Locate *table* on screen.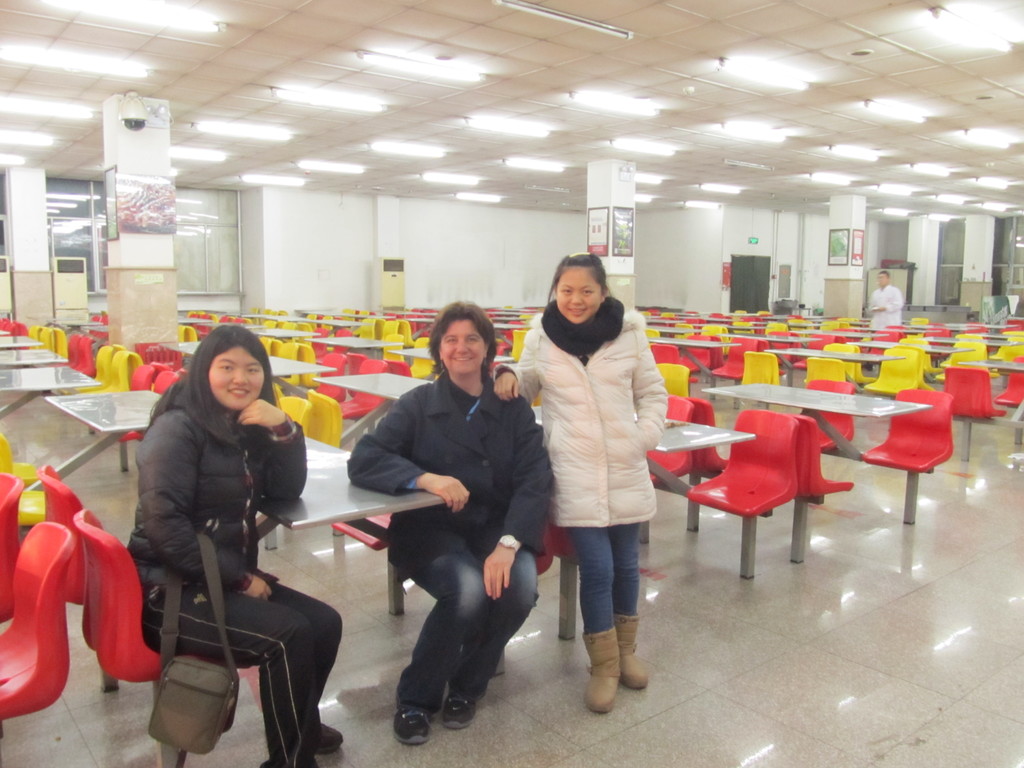
On screen at 831/331/890/336.
